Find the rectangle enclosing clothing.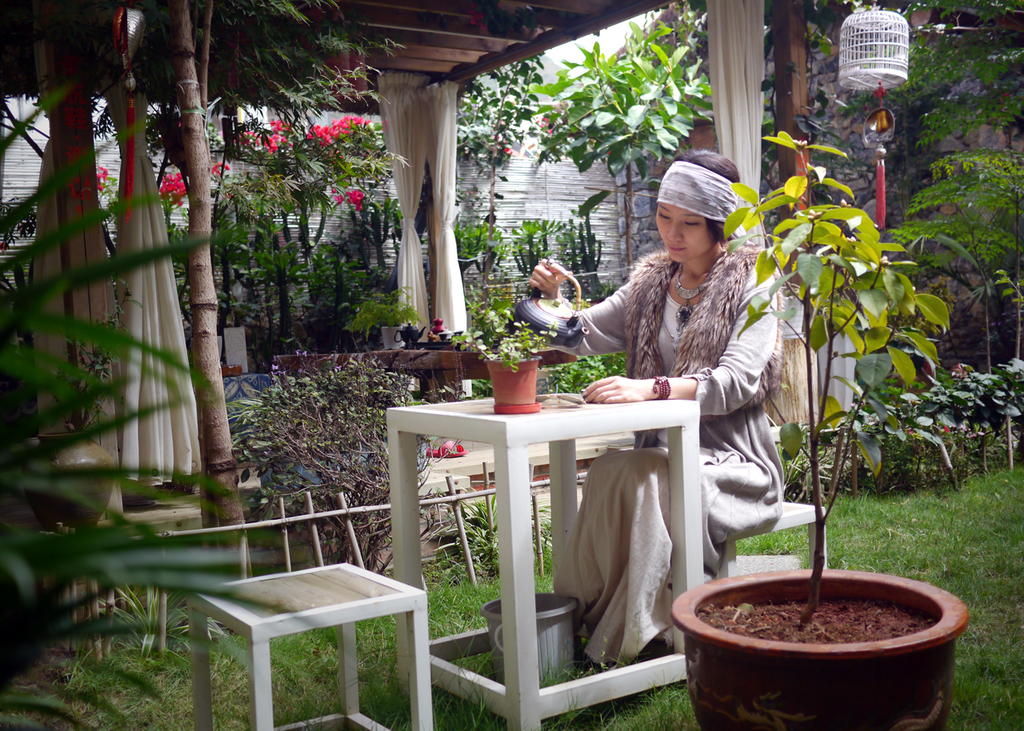
[509,251,799,666].
